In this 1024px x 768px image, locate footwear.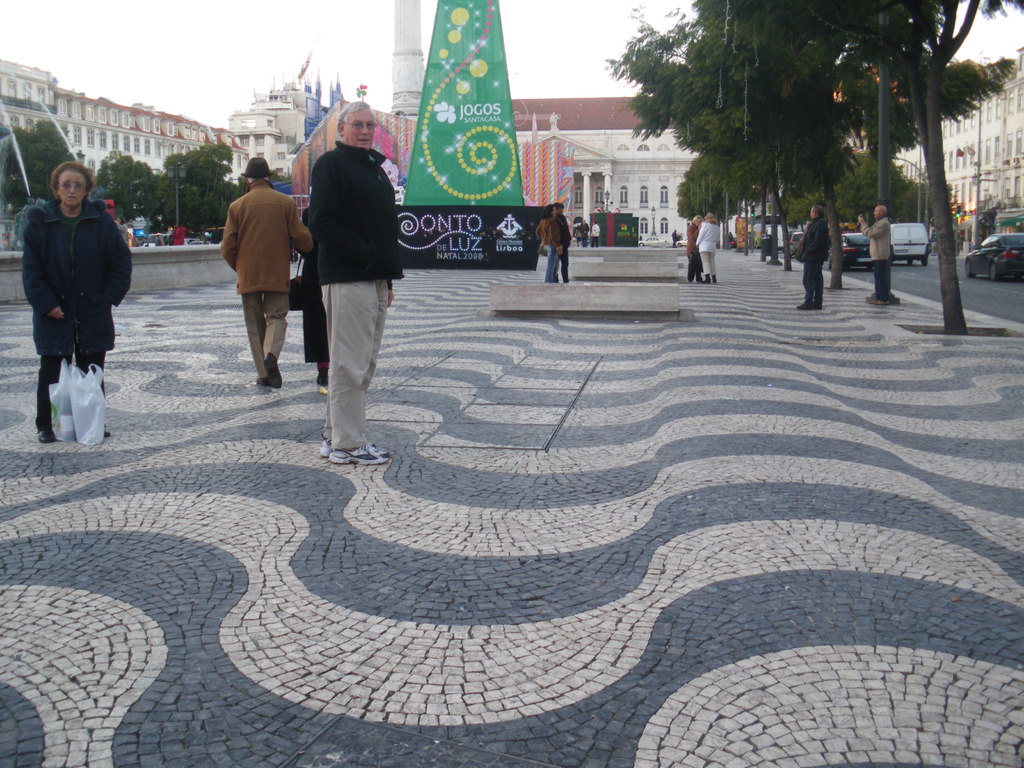
Bounding box: {"left": 701, "top": 277, "right": 711, "bottom": 285}.
